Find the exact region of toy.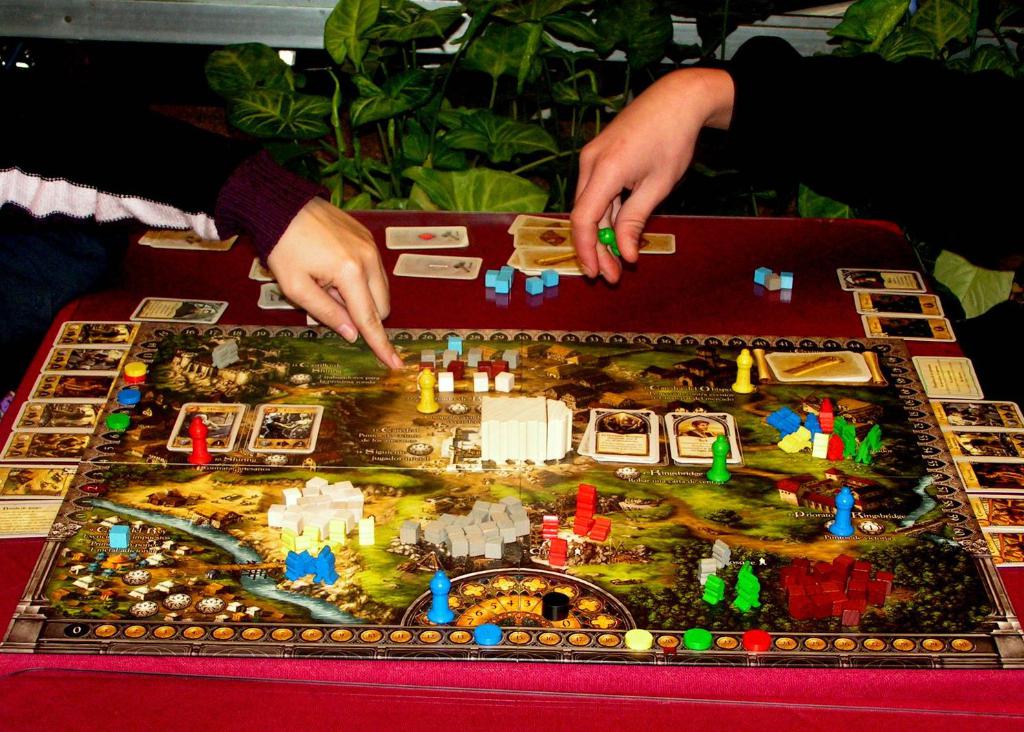
Exact region: {"x1": 187, "y1": 419, "x2": 213, "y2": 466}.
